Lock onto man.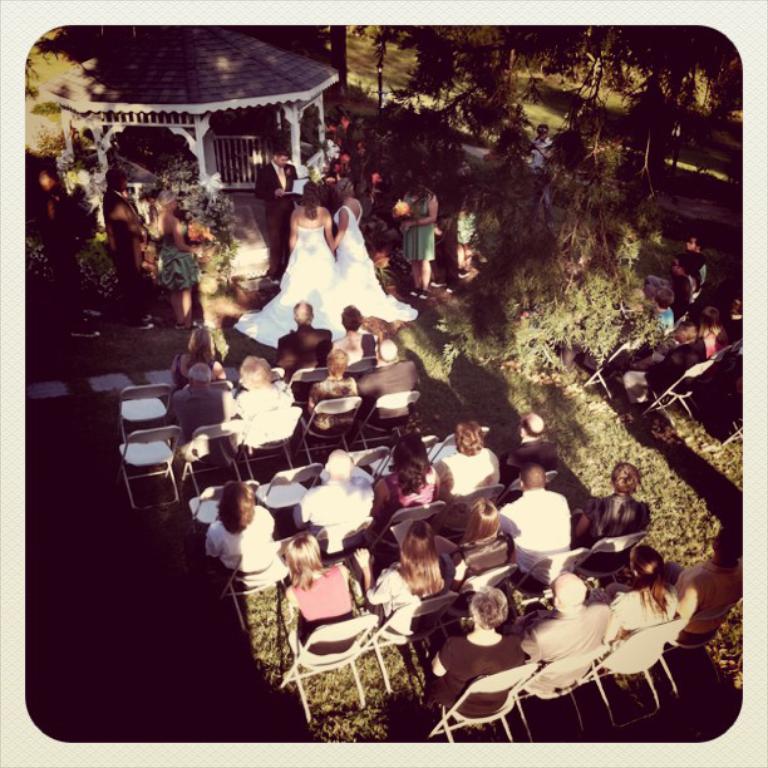
Locked: (left=676, top=523, right=737, bottom=654).
